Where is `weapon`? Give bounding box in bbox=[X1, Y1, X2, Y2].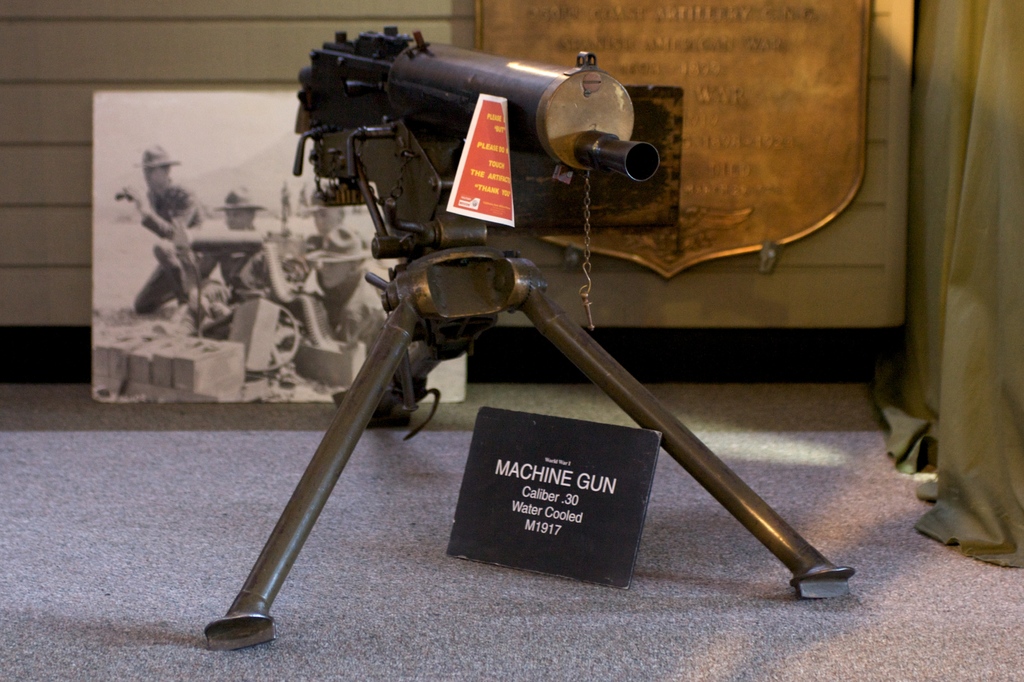
bbox=[203, 20, 859, 652].
